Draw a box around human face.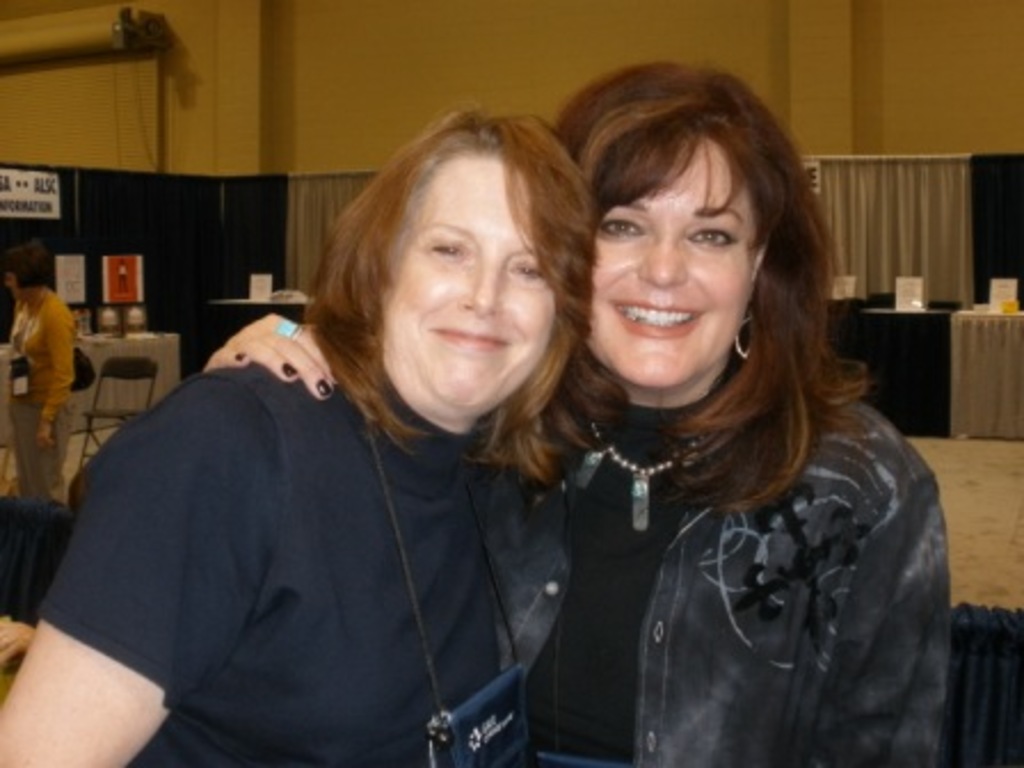
(373, 155, 565, 437).
